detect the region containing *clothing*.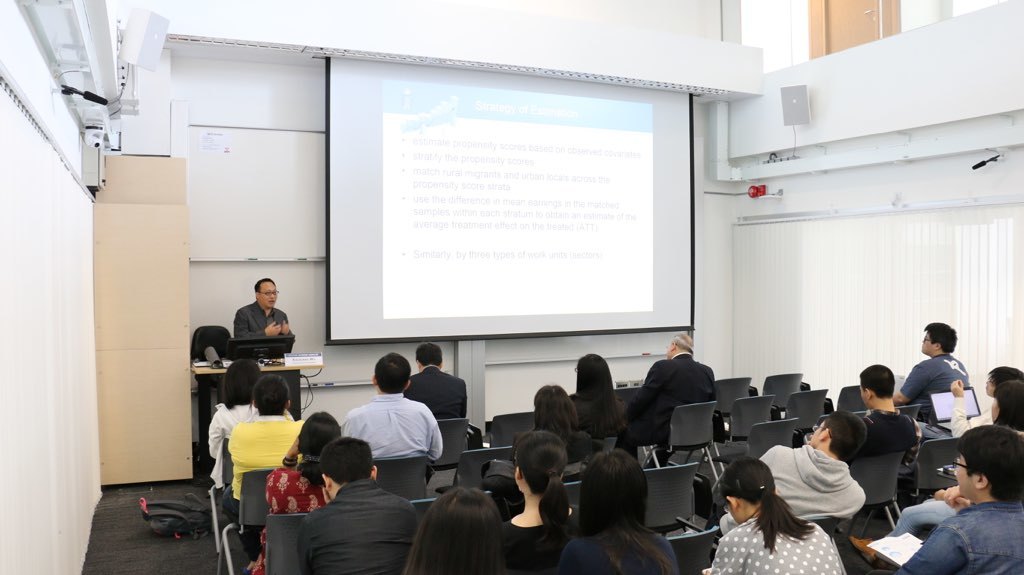
(left=234, top=300, right=296, bottom=349).
